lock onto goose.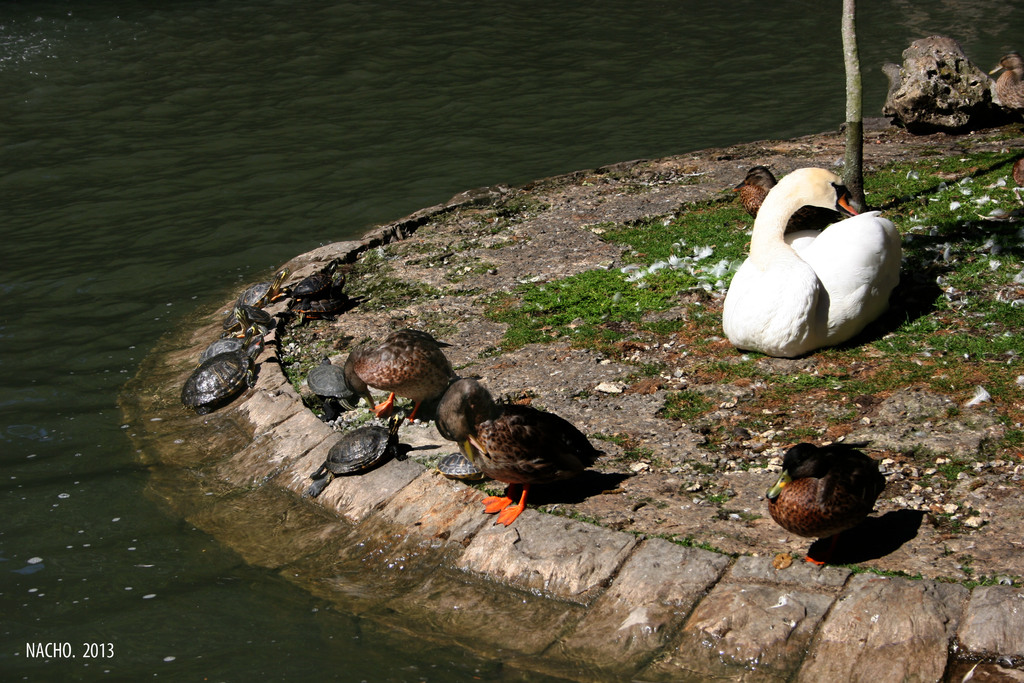
Locked: locate(346, 332, 448, 419).
